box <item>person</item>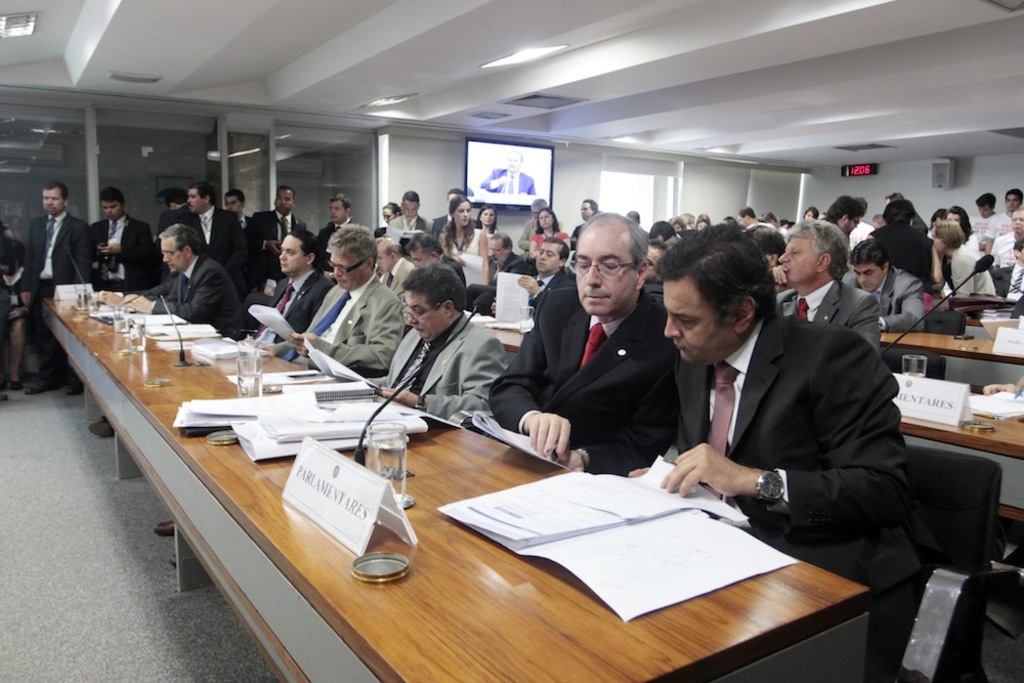
region(754, 228, 784, 272)
